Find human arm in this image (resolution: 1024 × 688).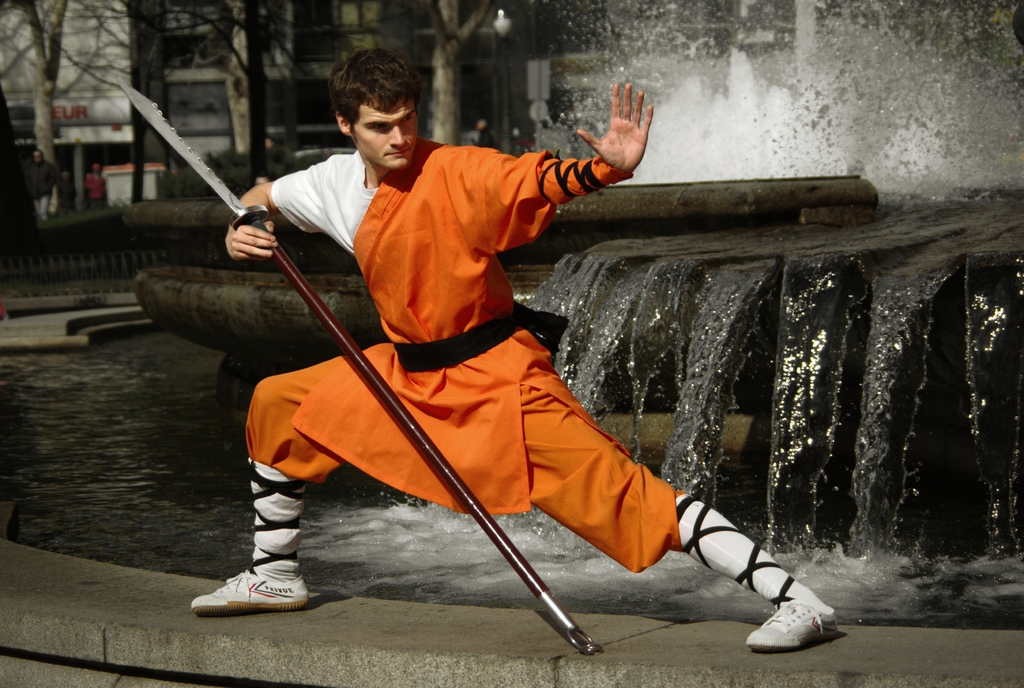
(x1=220, y1=149, x2=346, y2=263).
